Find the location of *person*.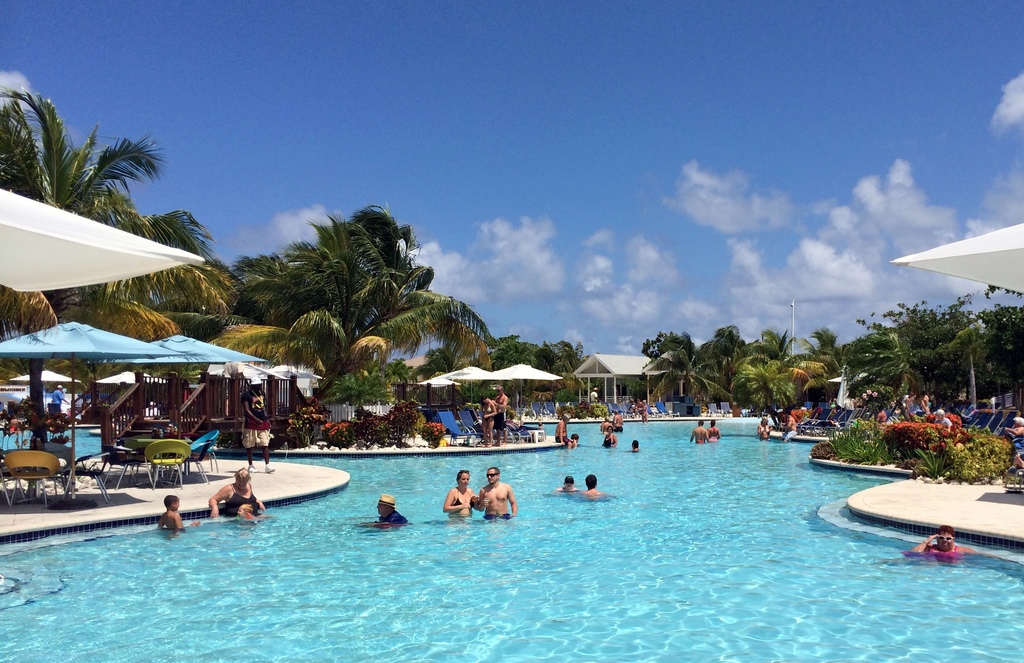
Location: {"left": 444, "top": 471, "right": 478, "bottom": 518}.
